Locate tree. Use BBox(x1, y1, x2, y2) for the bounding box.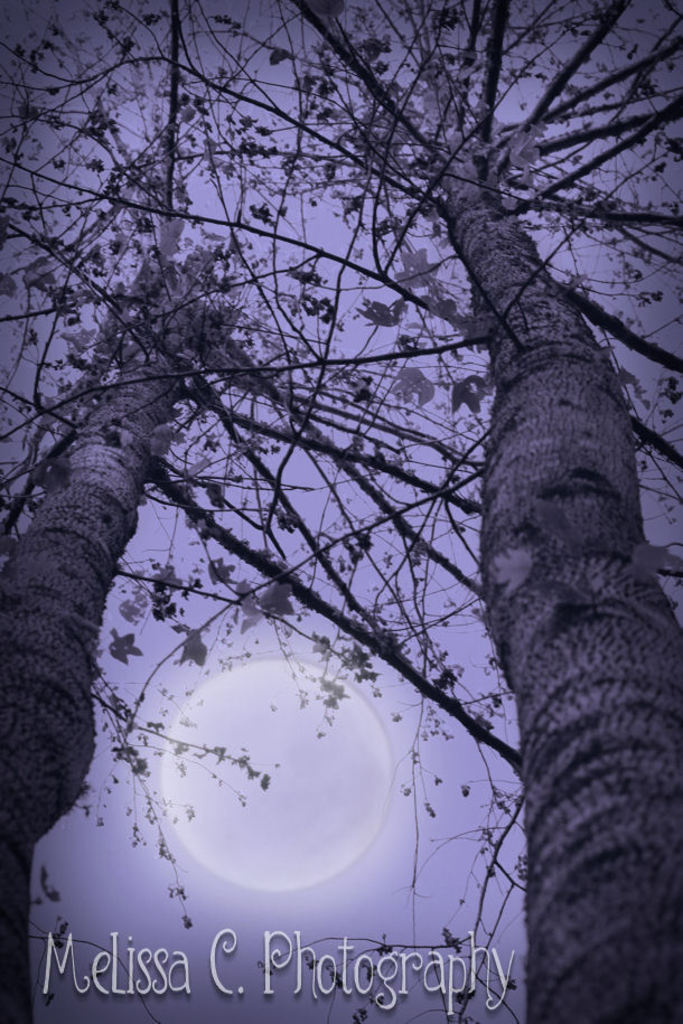
BBox(0, 0, 680, 1020).
